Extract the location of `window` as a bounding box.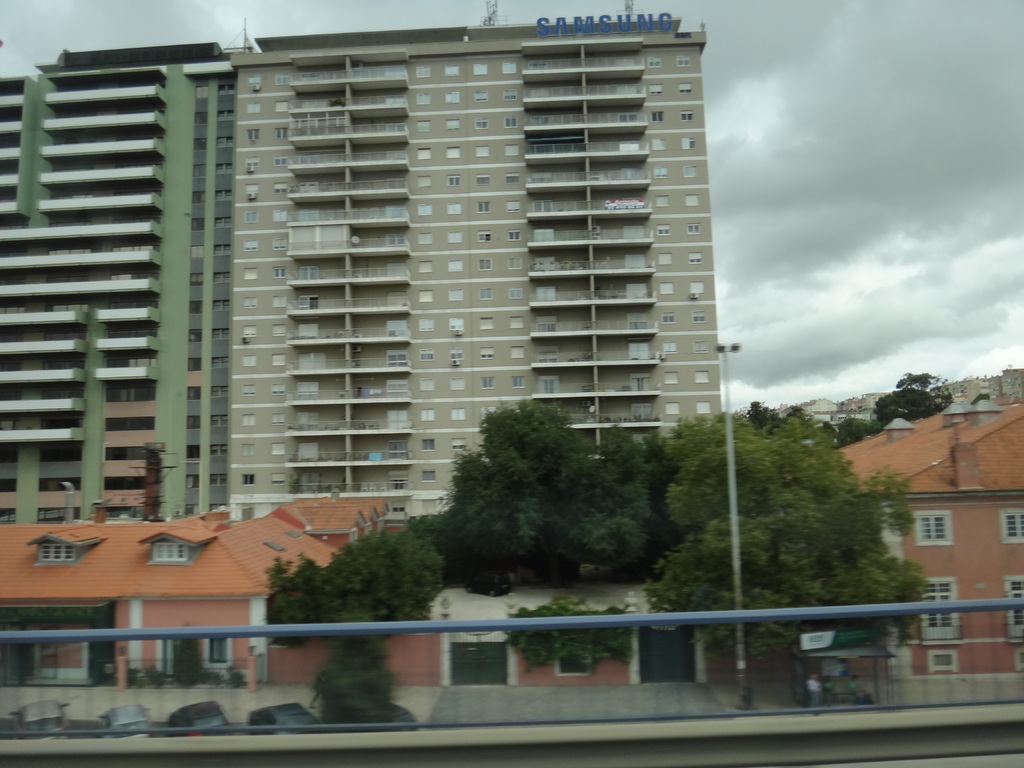
{"left": 1005, "top": 577, "right": 1023, "bottom": 645}.
